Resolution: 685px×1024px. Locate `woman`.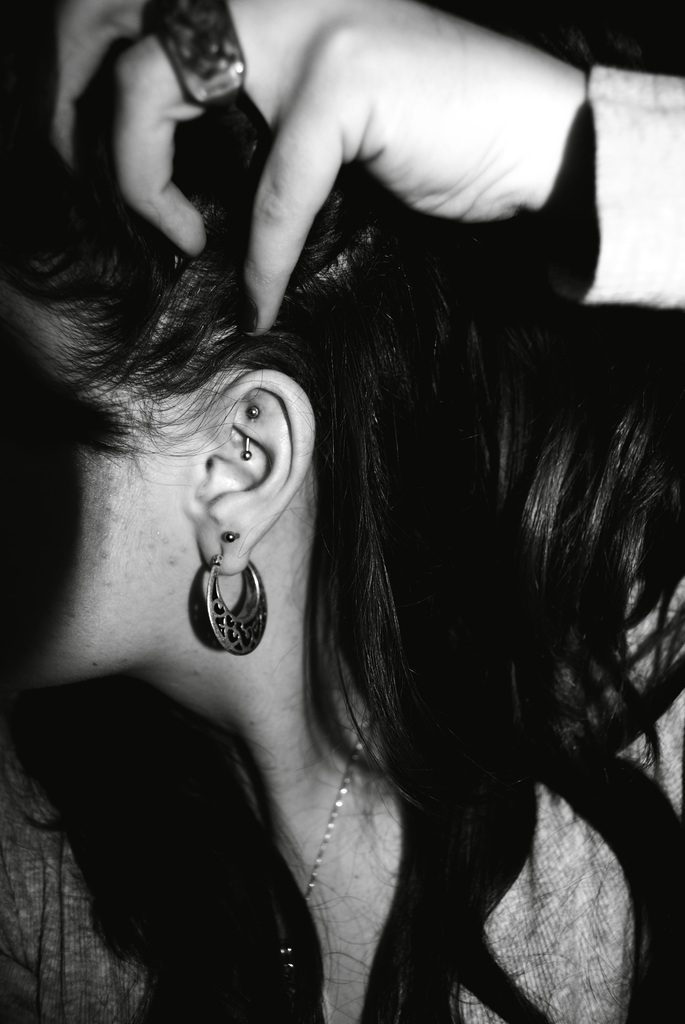
locate(16, 46, 635, 1023).
